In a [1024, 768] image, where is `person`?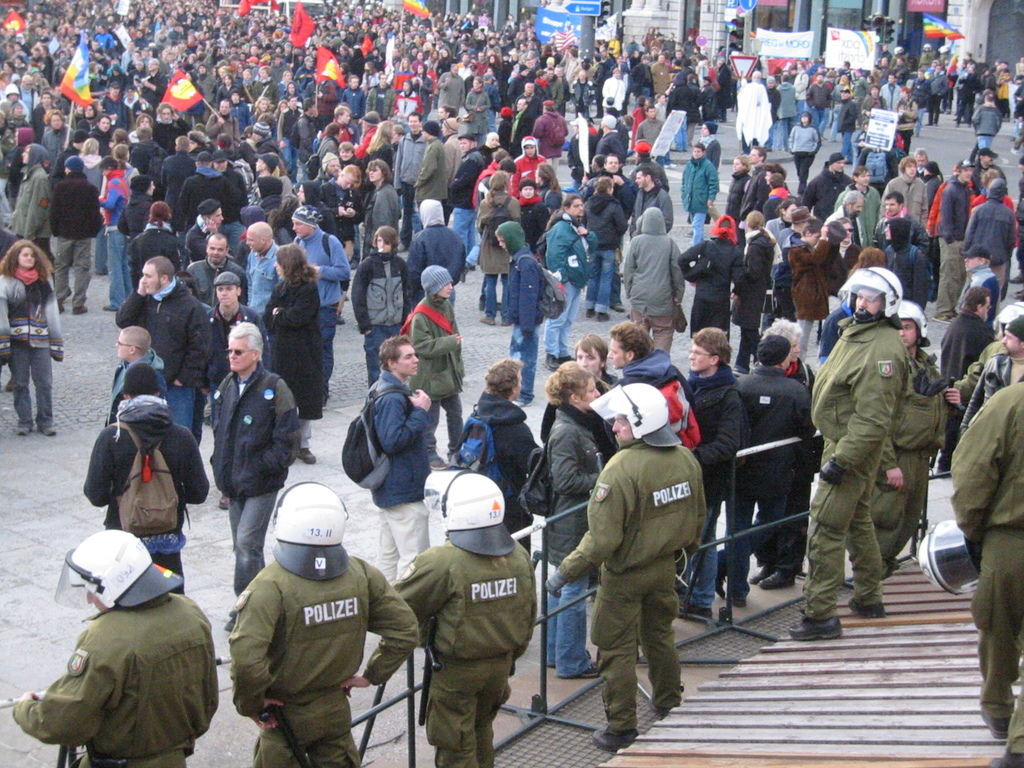
941:284:1002:471.
